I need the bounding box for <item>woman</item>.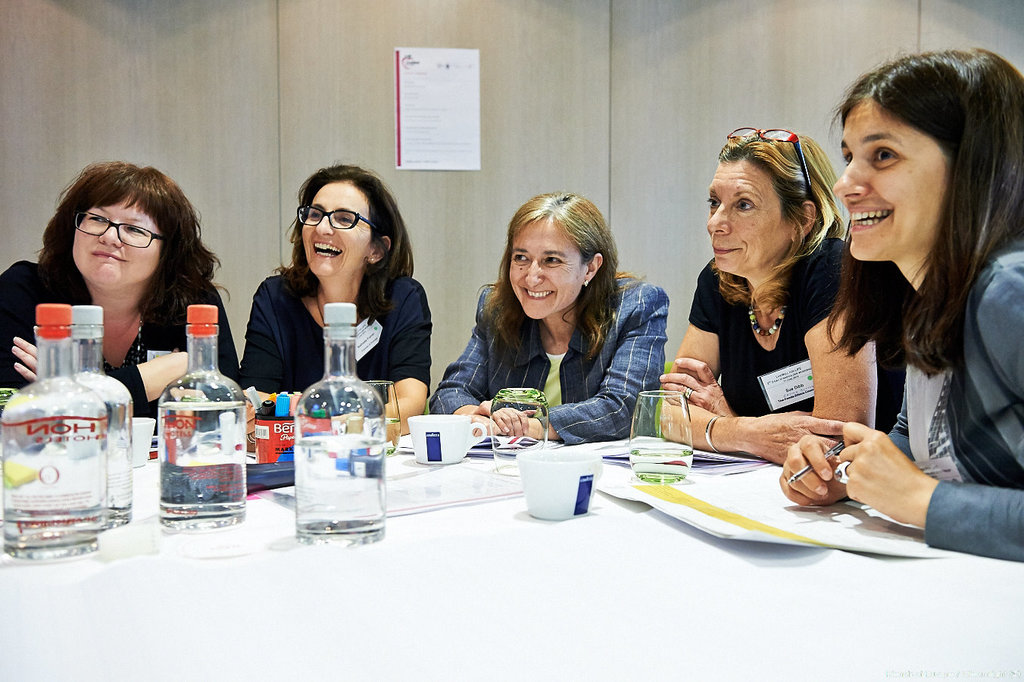
Here it is: box(675, 132, 876, 458).
